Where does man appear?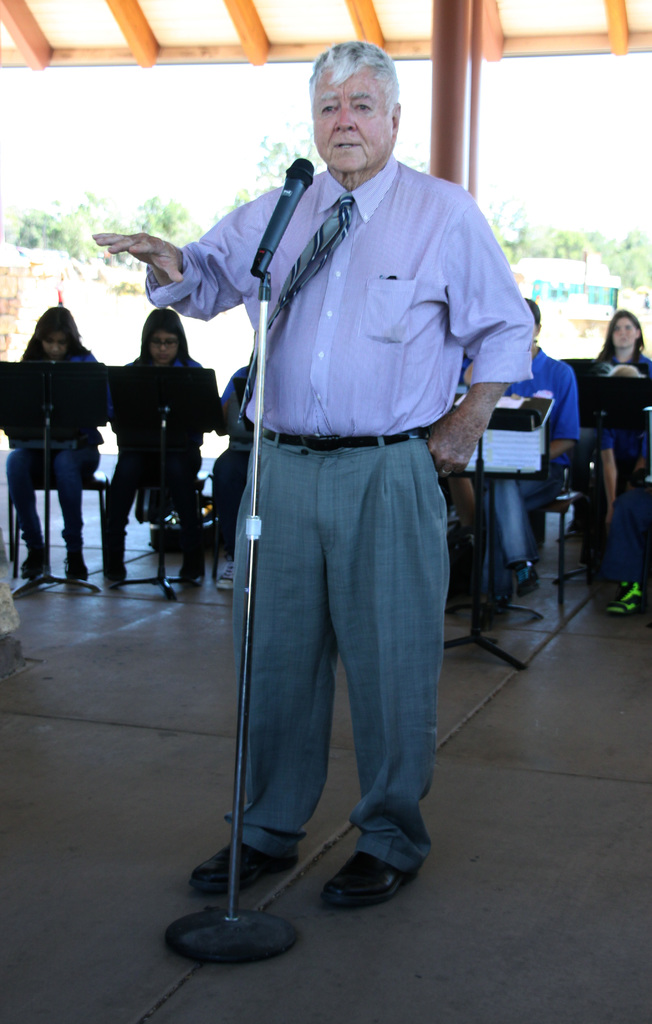
Appears at (157,58,529,922).
